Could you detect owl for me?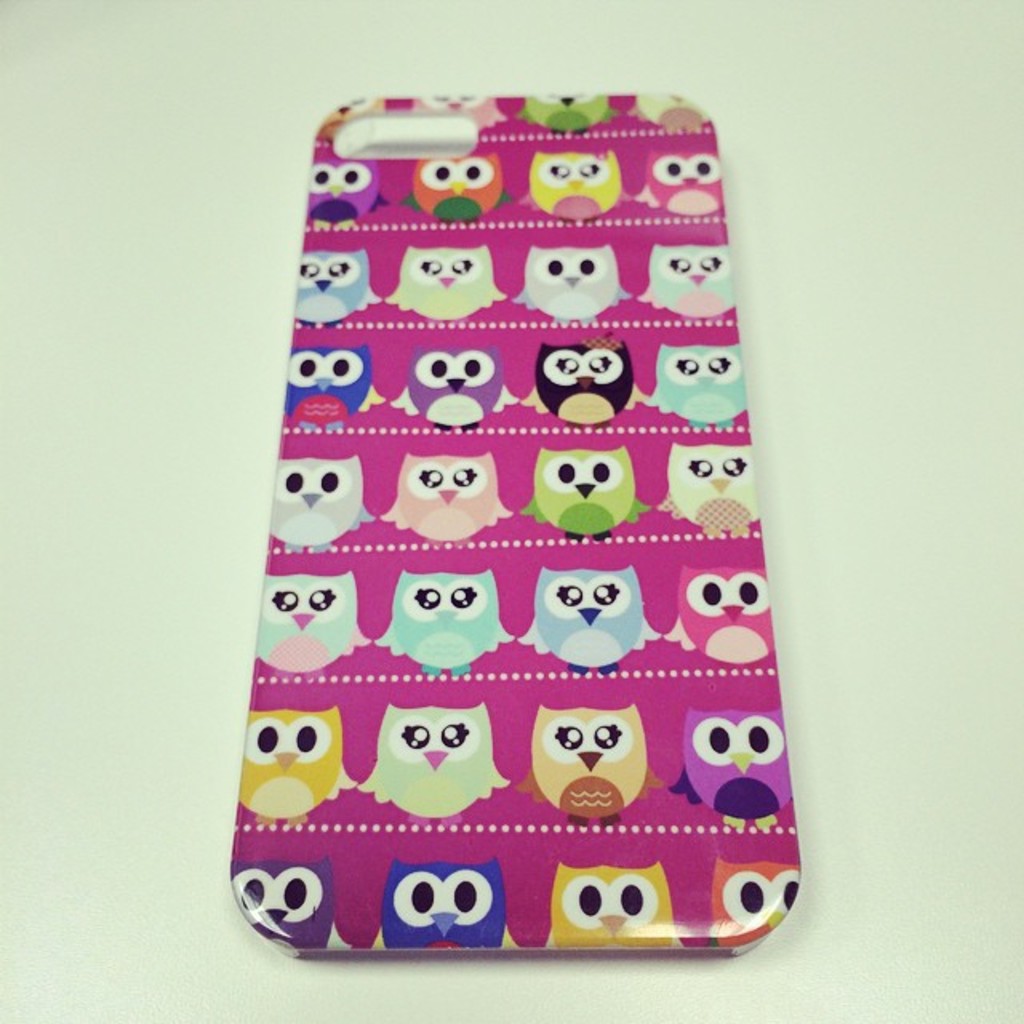
Detection result: x1=414 y1=150 x2=509 y2=227.
